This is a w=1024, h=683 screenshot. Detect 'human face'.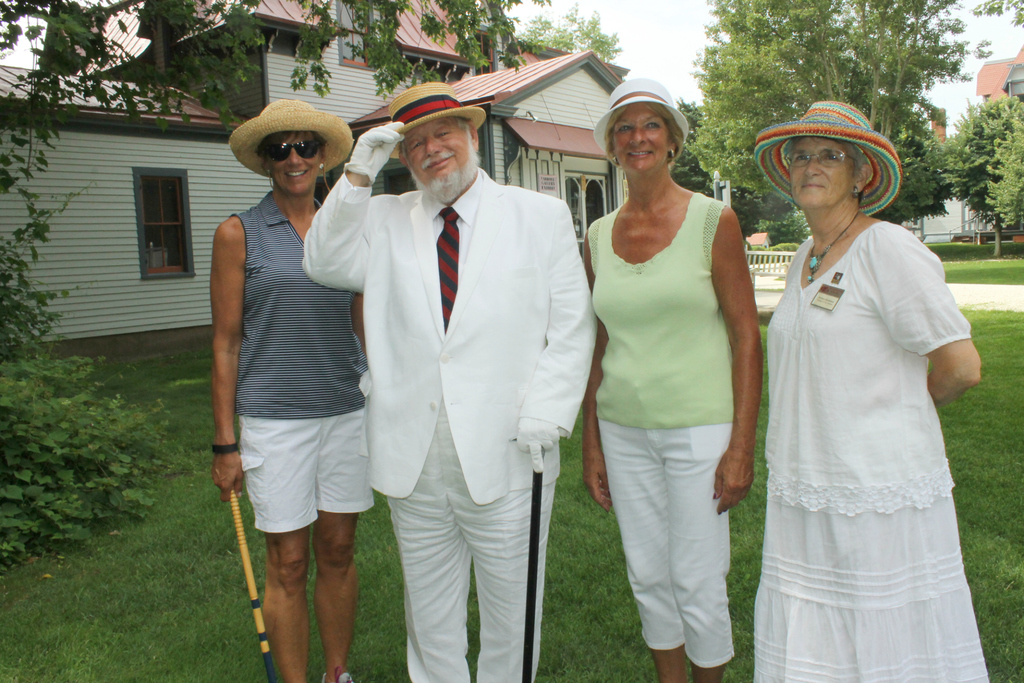
614,110,664,177.
